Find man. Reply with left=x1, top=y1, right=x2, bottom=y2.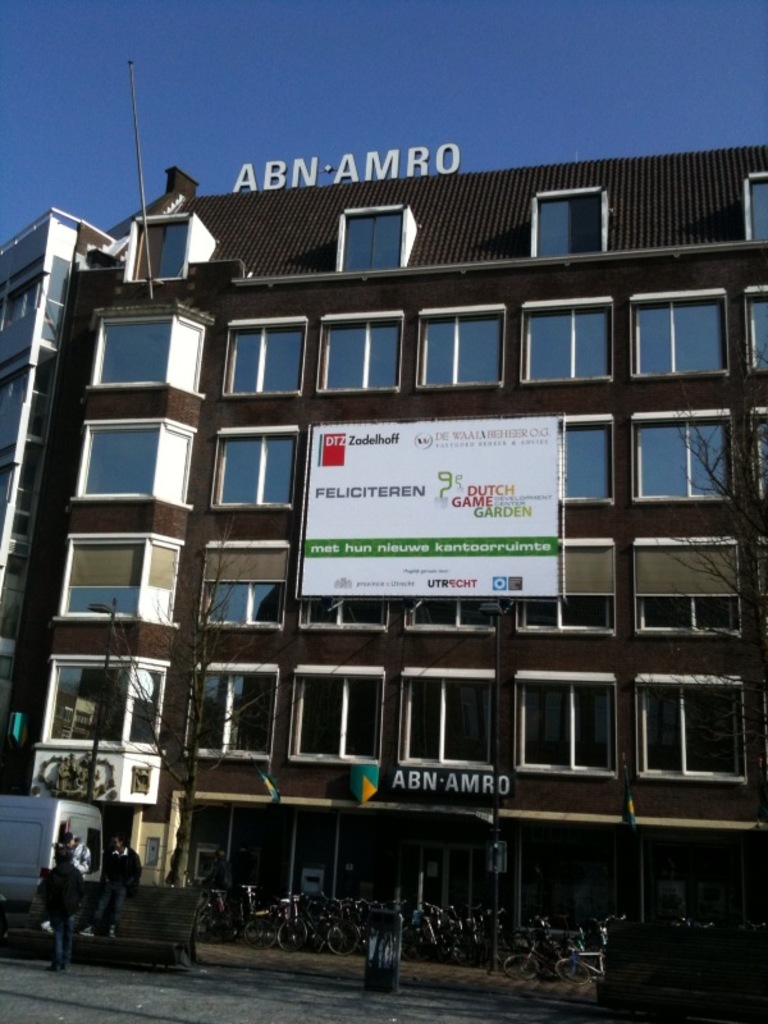
left=79, top=833, right=142, bottom=937.
